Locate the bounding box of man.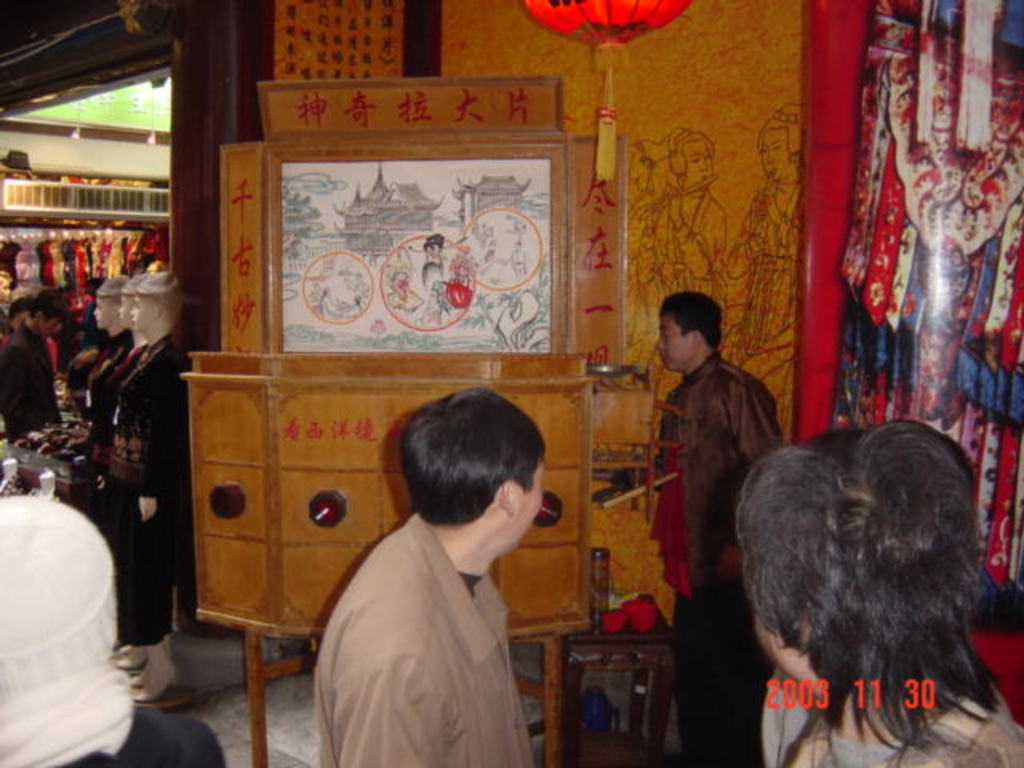
Bounding box: 0:283:77:438.
